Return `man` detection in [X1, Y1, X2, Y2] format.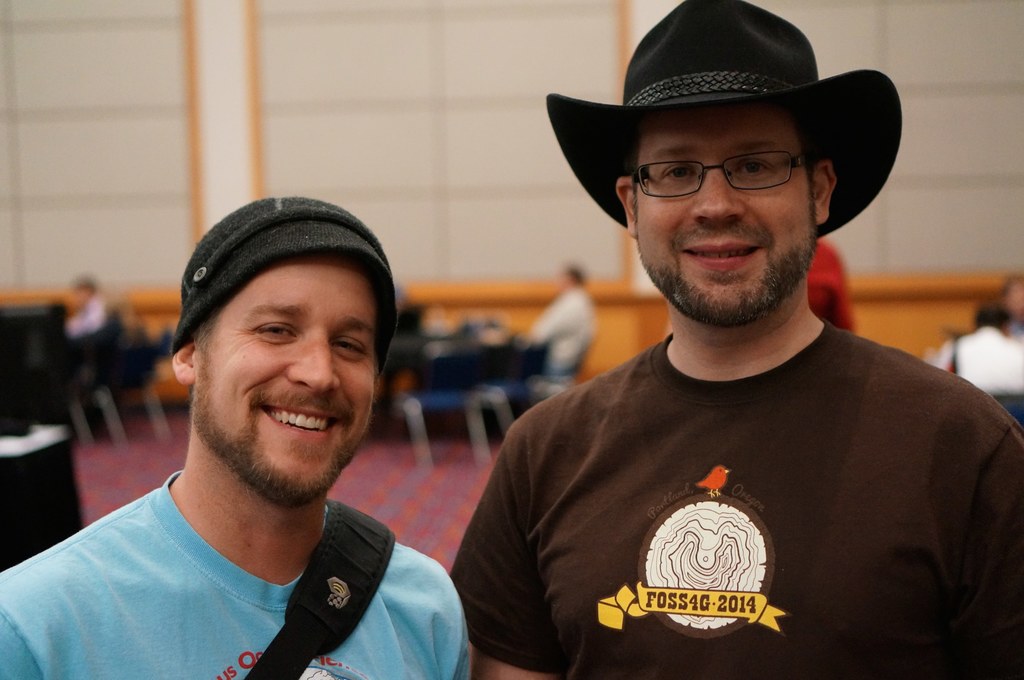
[67, 273, 110, 340].
